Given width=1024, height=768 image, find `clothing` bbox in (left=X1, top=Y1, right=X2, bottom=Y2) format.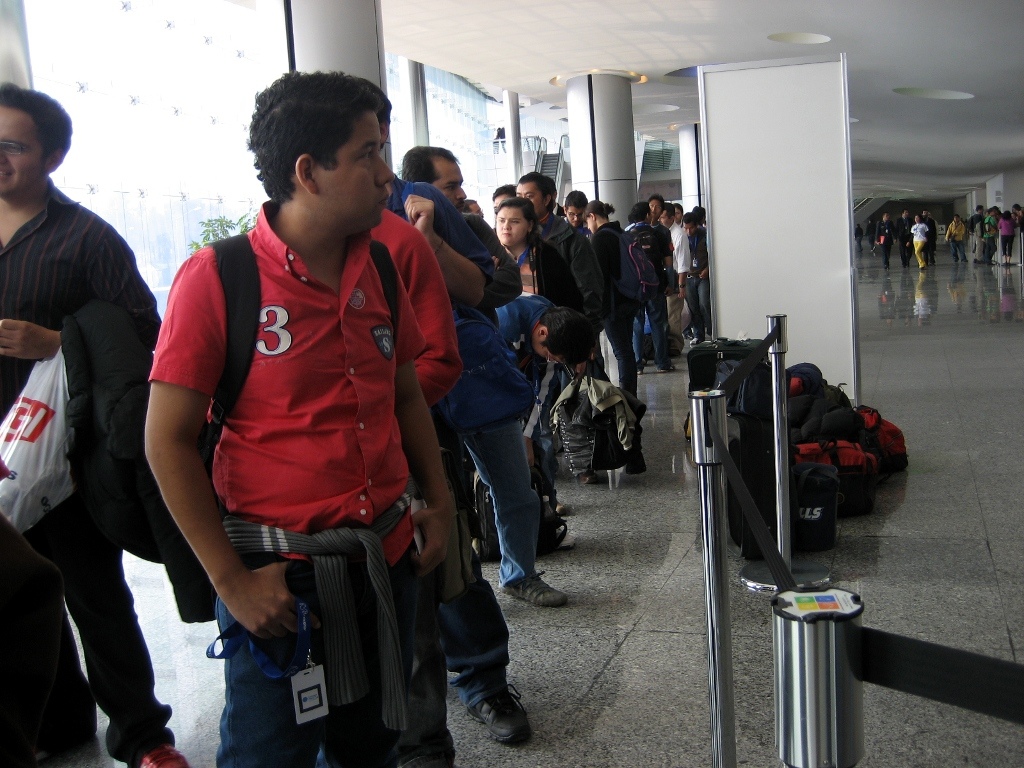
(left=145, top=194, right=423, bottom=767).
